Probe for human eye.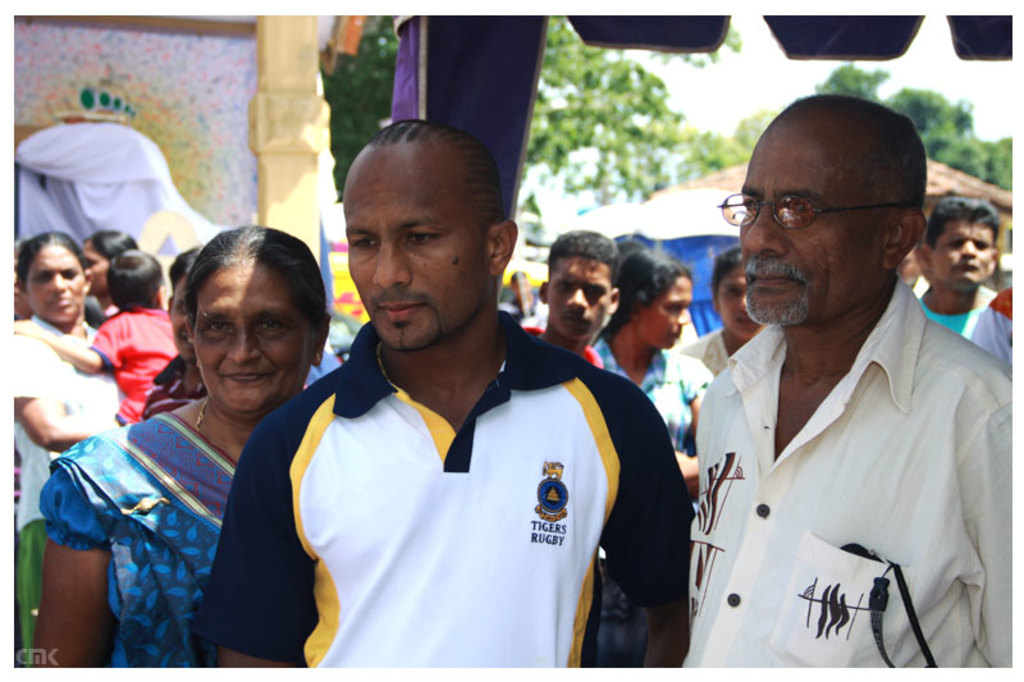
Probe result: box(727, 287, 741, 296).
